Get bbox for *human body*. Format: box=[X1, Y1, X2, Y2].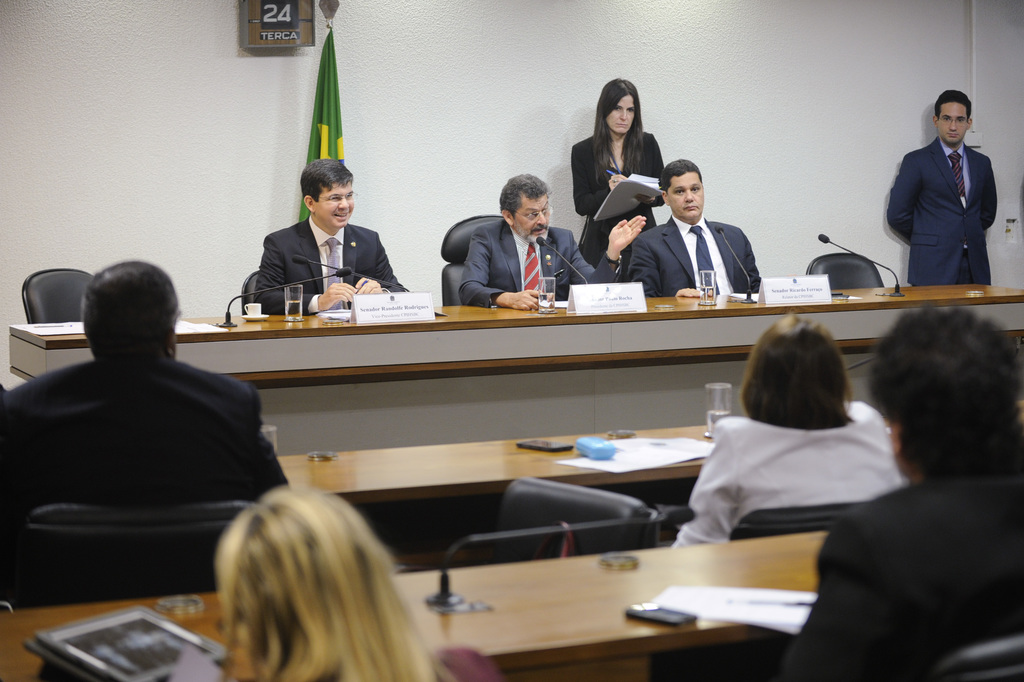
box=[577, 78, 680, 288].
